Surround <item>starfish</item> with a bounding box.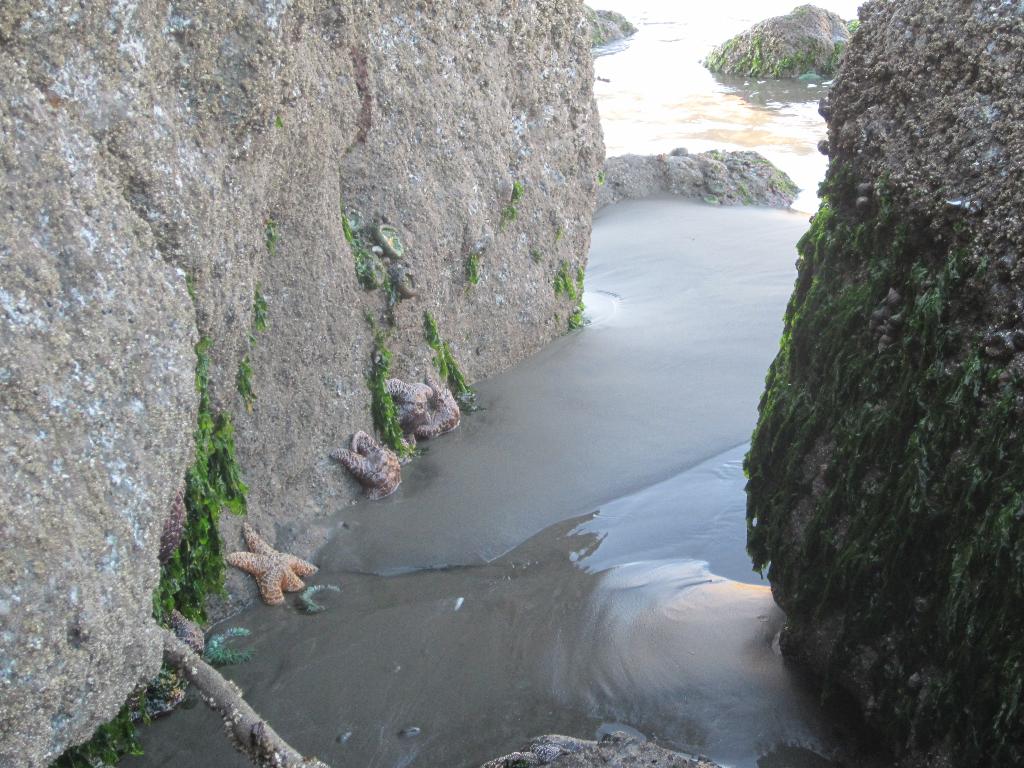
225, 520, 317, 604.
